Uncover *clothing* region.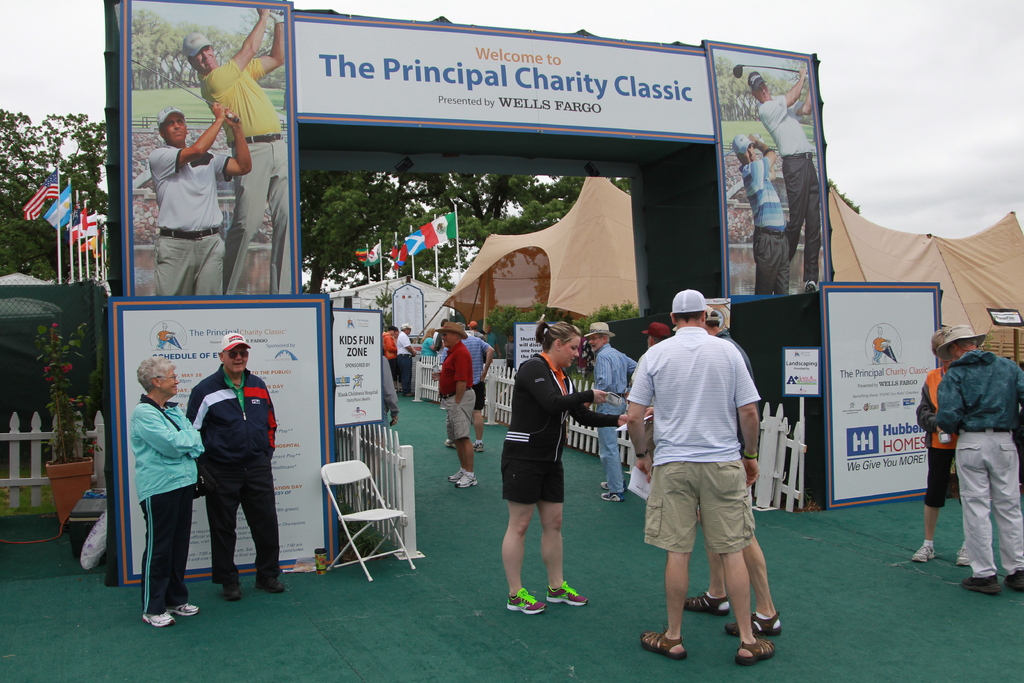
Uncovered: {"x1": 942, "y1": 348, "x2": 1011, "y2": 434}.
